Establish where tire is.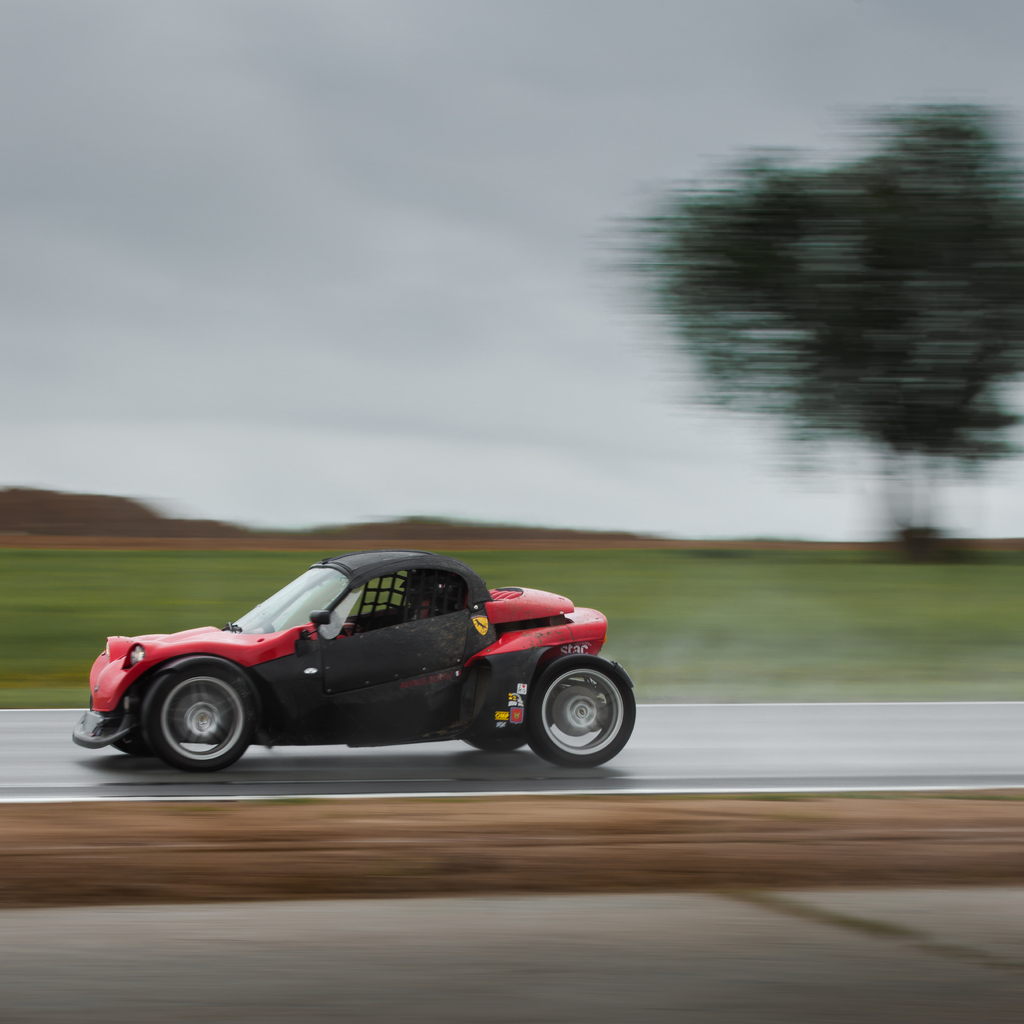
Established at select_region(134, 655, 266, 769).
